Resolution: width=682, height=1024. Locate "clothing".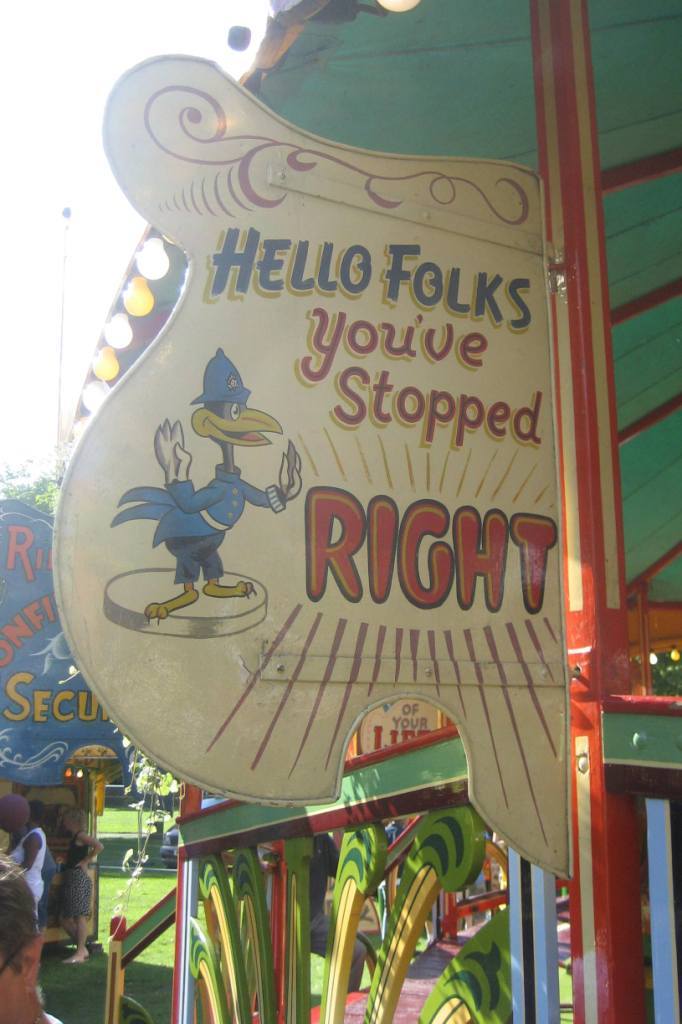
<bbox>0, 817, 50, 912</bbox>.
